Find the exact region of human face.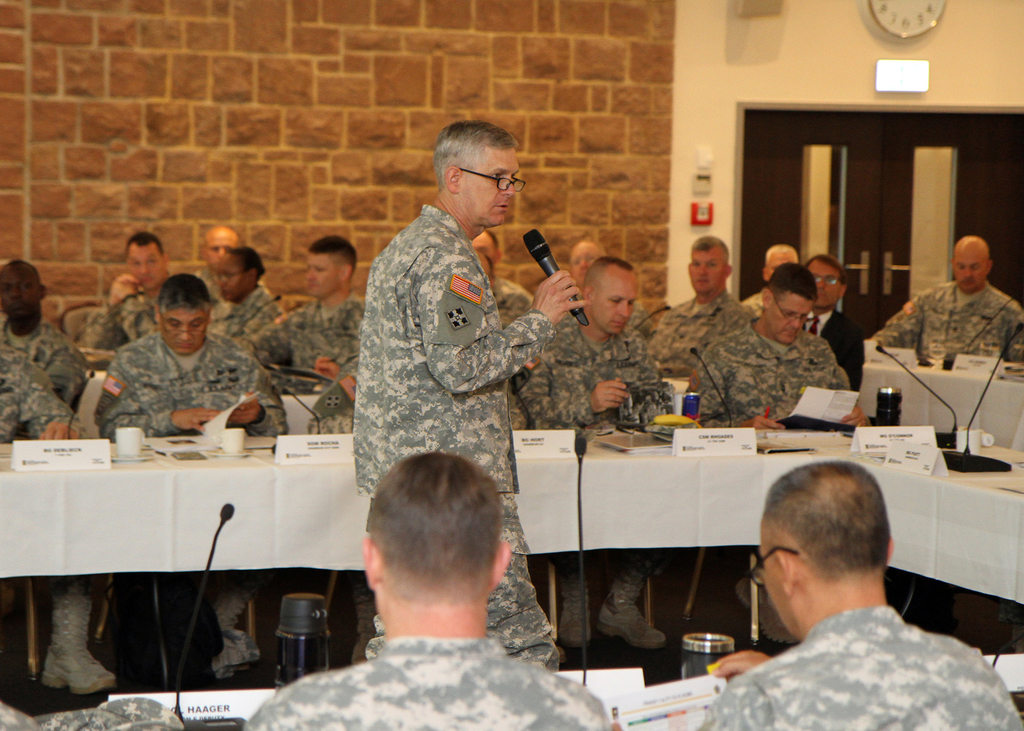
Exact region: [305,252,339,300].
